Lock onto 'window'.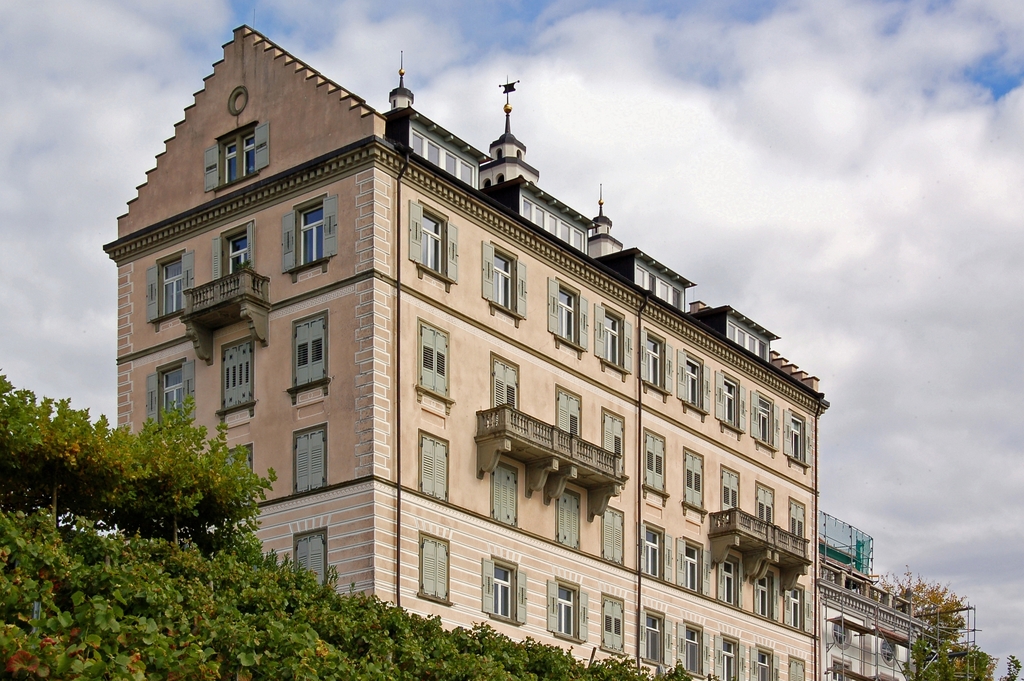
Locked: region(751, 390, 780, 448).
